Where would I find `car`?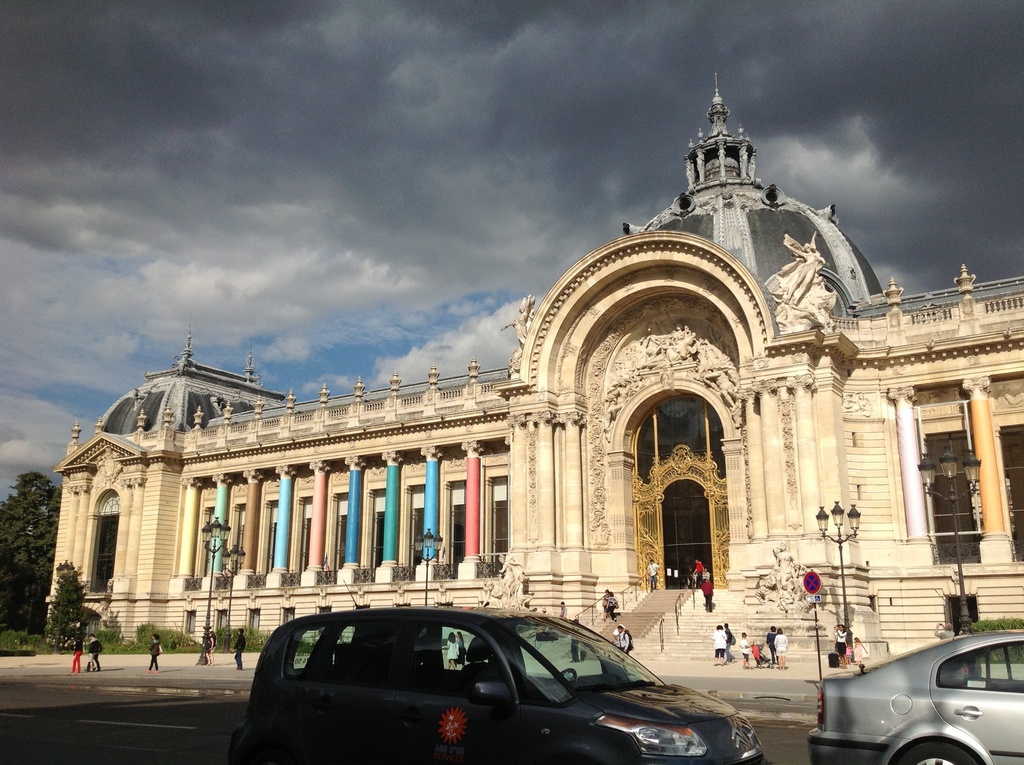
At left=804, top=625, right=1023, bottom=763.
